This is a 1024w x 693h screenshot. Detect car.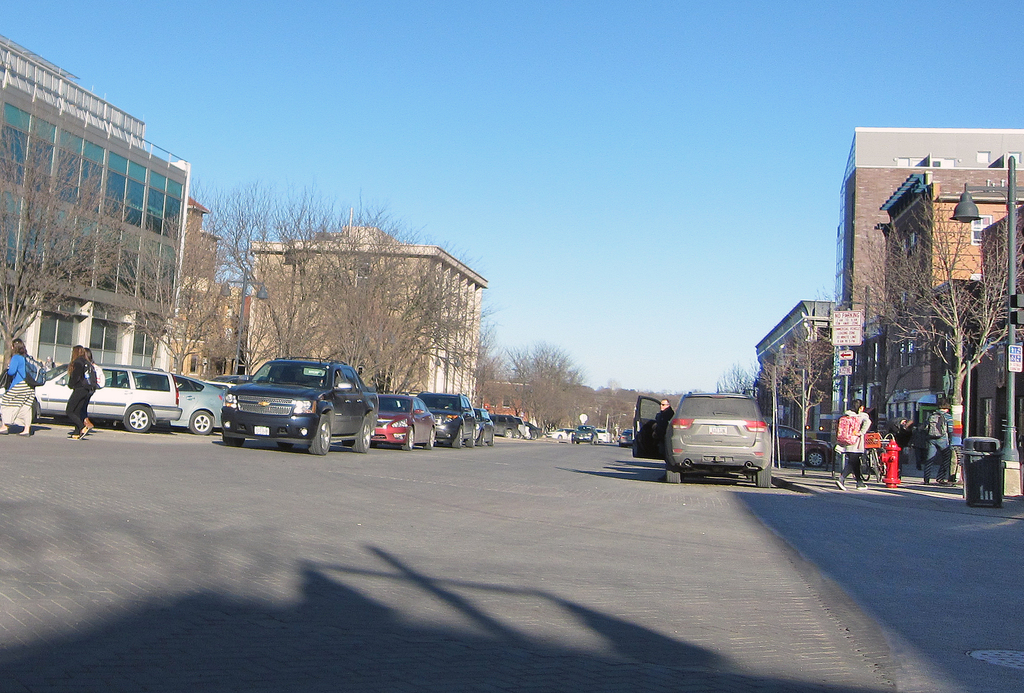
{"x1": 635, "y1": 388, "x2": 775, "y2": 489}.
